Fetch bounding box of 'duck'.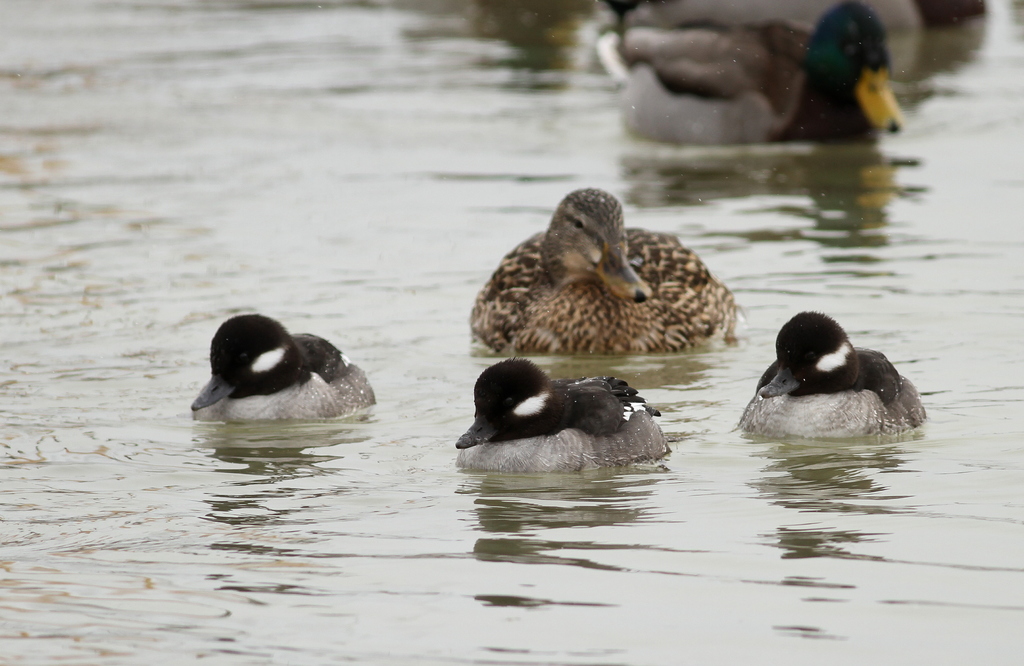
Bbox: BBox(726, 296, 913, 449).
